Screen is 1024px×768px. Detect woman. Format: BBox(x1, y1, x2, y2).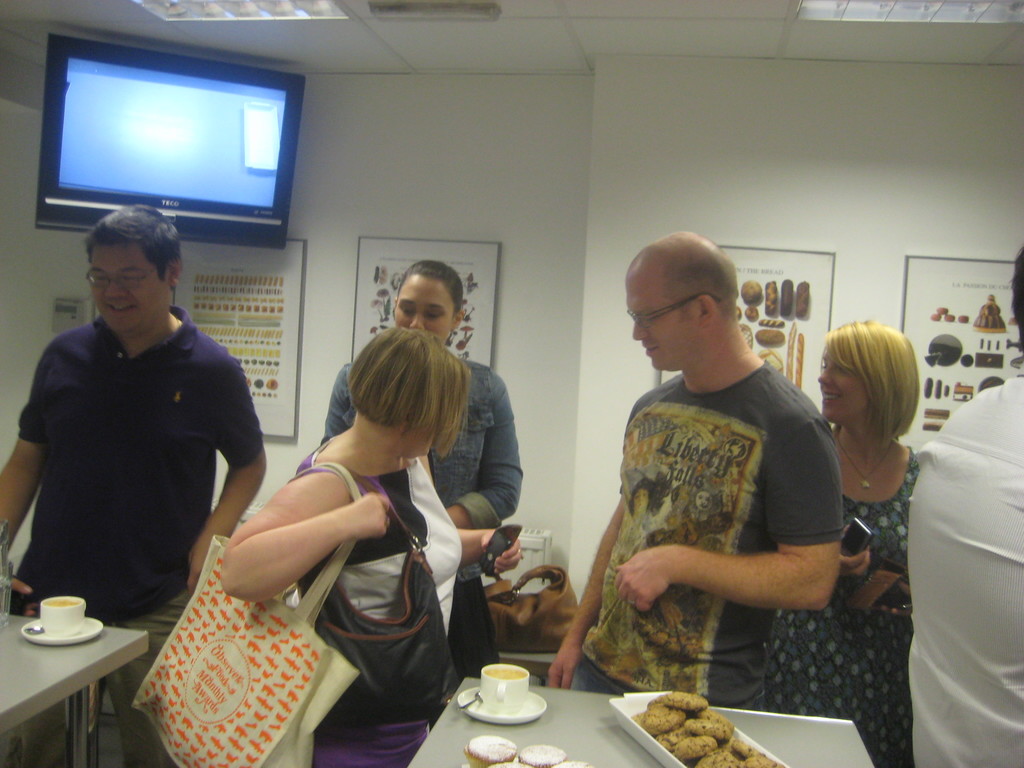
BBox(758, 319, 920, 767).
